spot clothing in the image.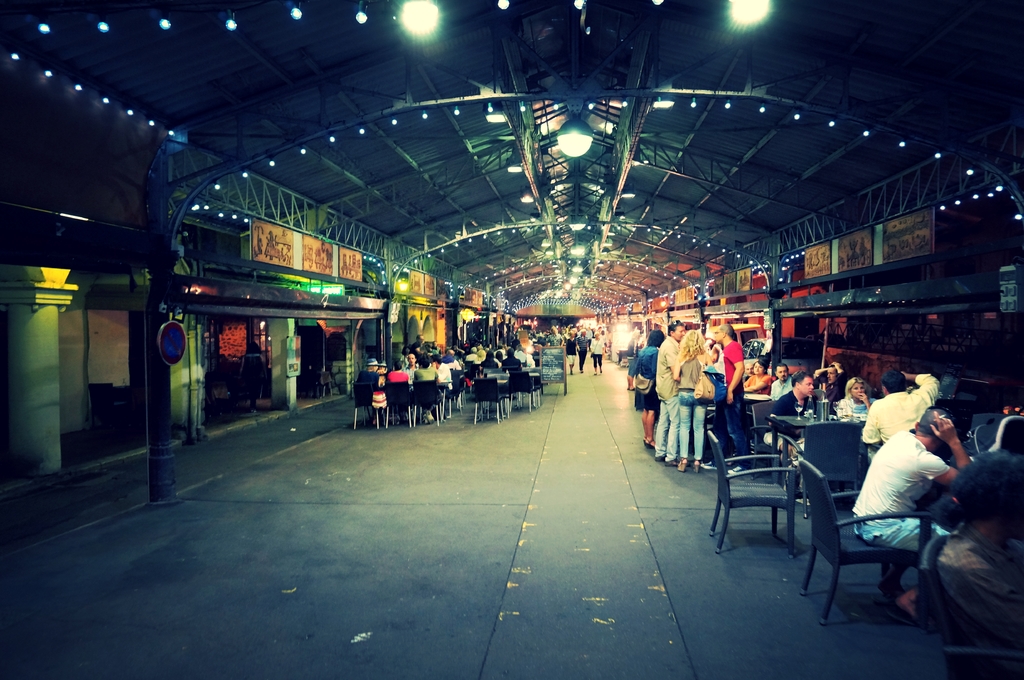
clothing found at {"left": 764, "top": 386, "right": 813, "bottom": 457}.
